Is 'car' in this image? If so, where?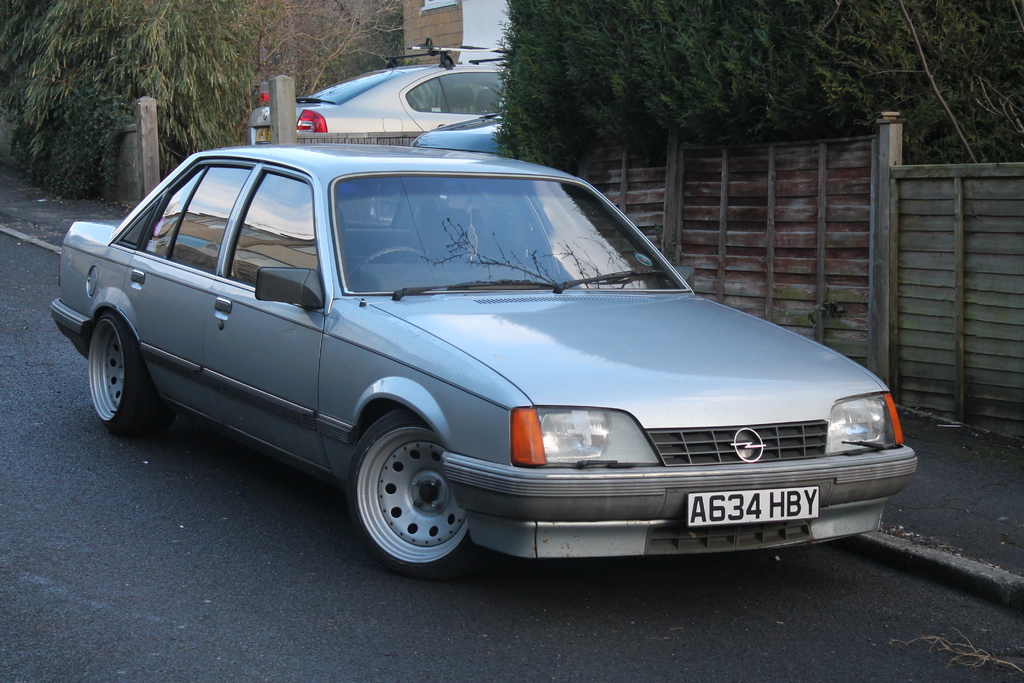
Yes, at 46:139:913:580.
